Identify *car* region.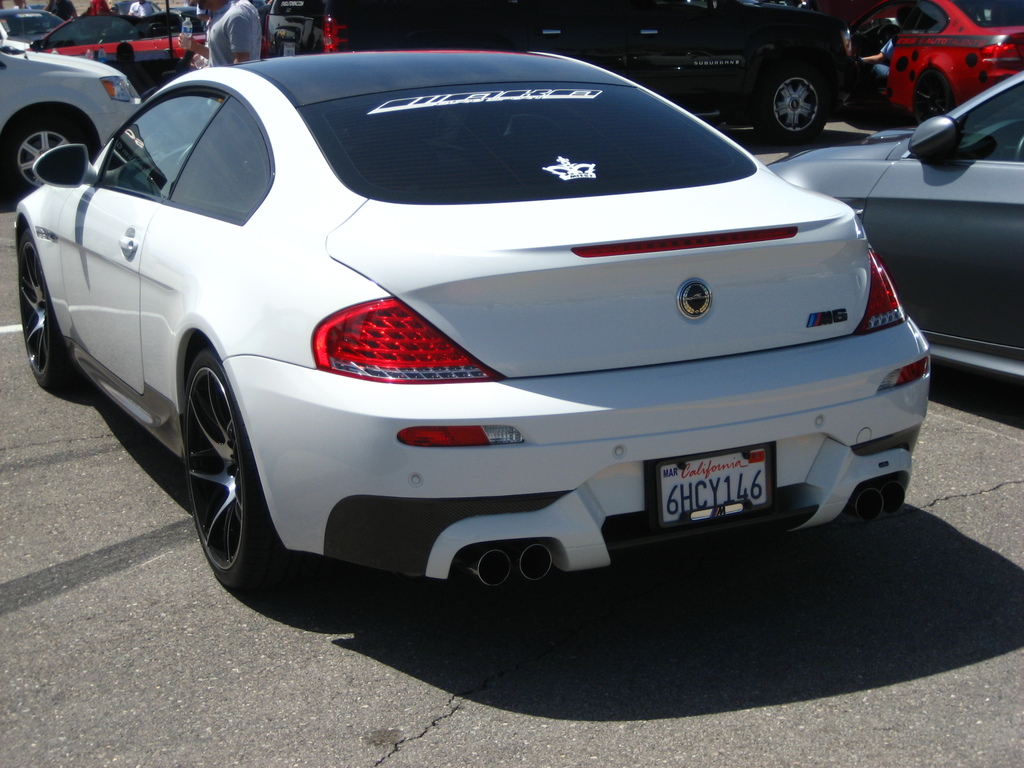
Region: (left=0, top=37, right=144, bottom=188).
